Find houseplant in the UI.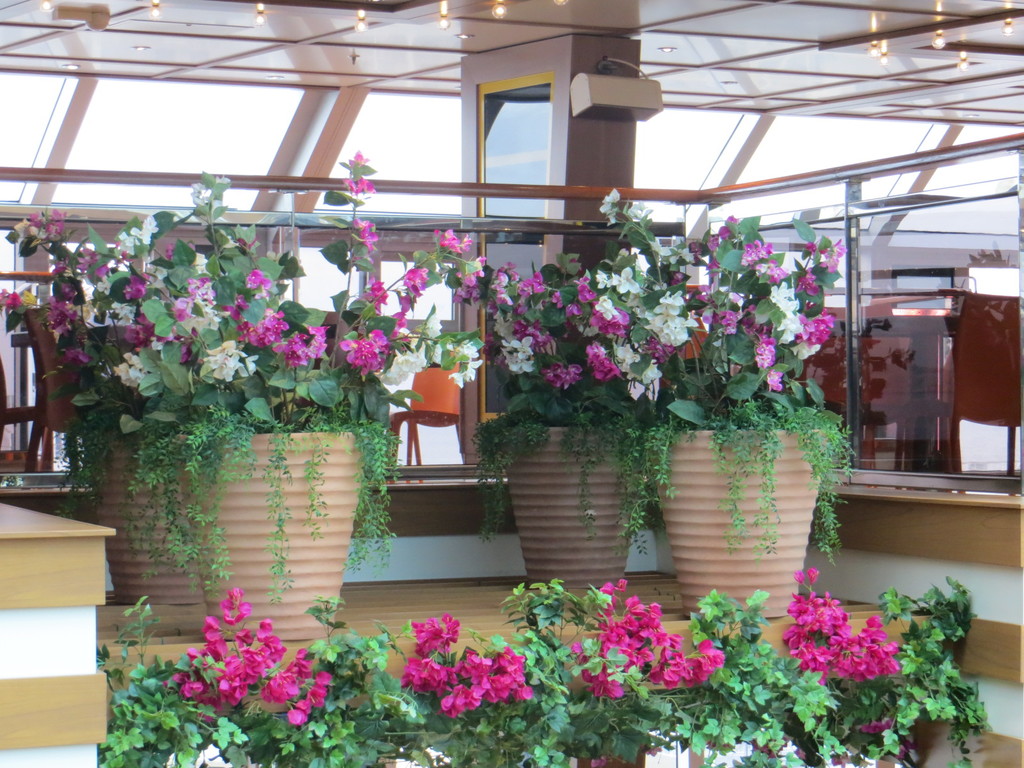
UI element at x1=579 y1=580 x2=1002 y2=767.
